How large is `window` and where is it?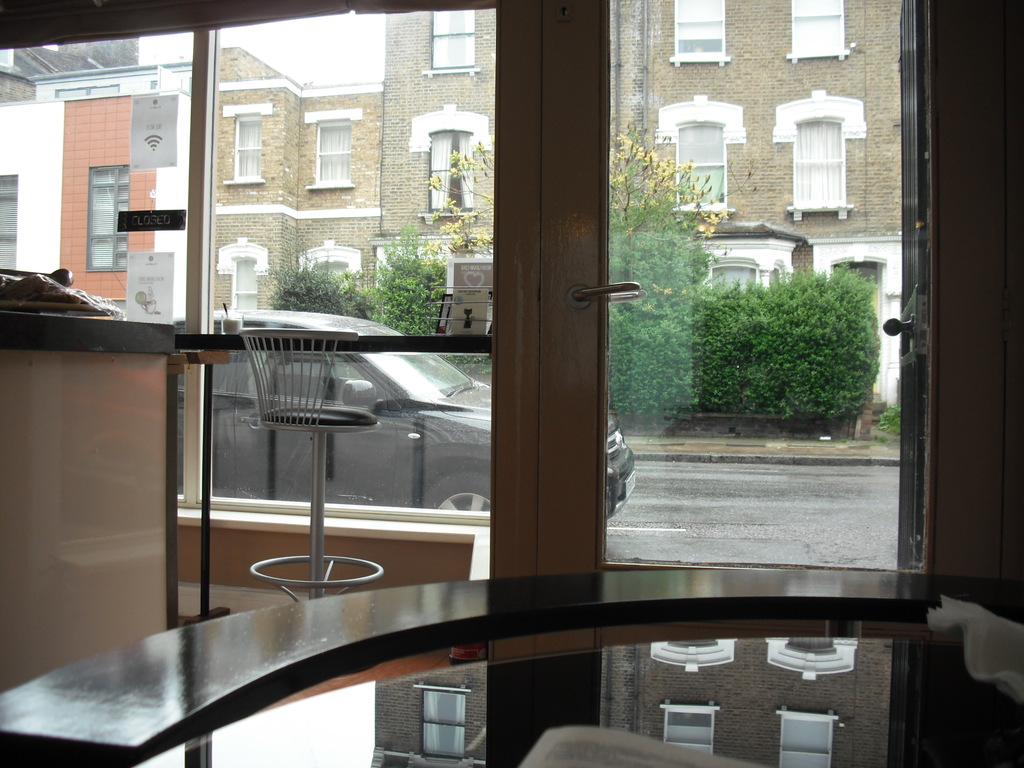
Bounding box: rect(235, 114, 260, 180).
